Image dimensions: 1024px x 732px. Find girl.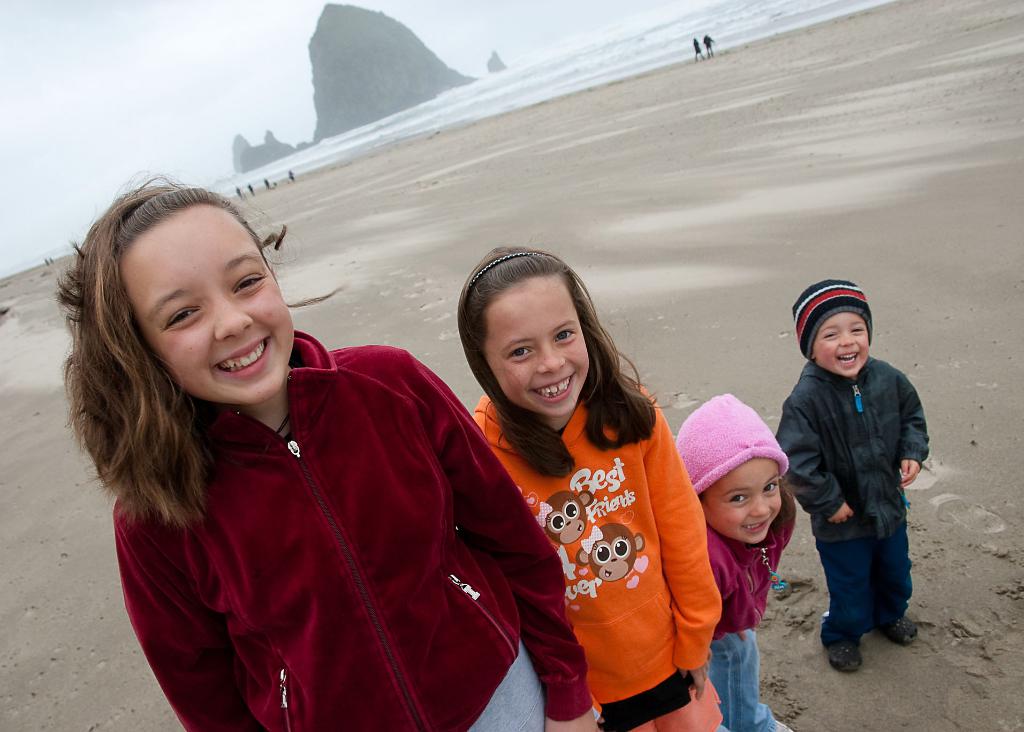
bbox=(468, 245, 737, 731).
